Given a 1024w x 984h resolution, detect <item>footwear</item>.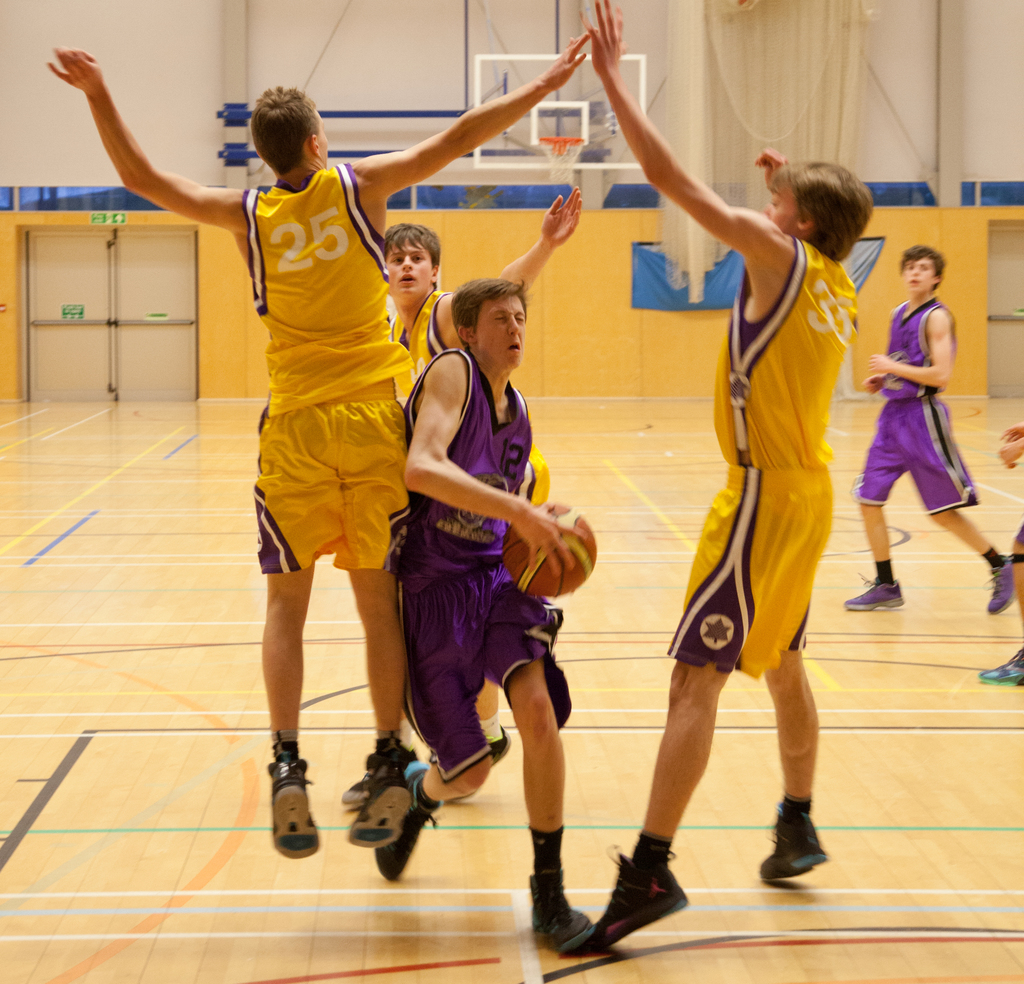
348,772,413,853.
